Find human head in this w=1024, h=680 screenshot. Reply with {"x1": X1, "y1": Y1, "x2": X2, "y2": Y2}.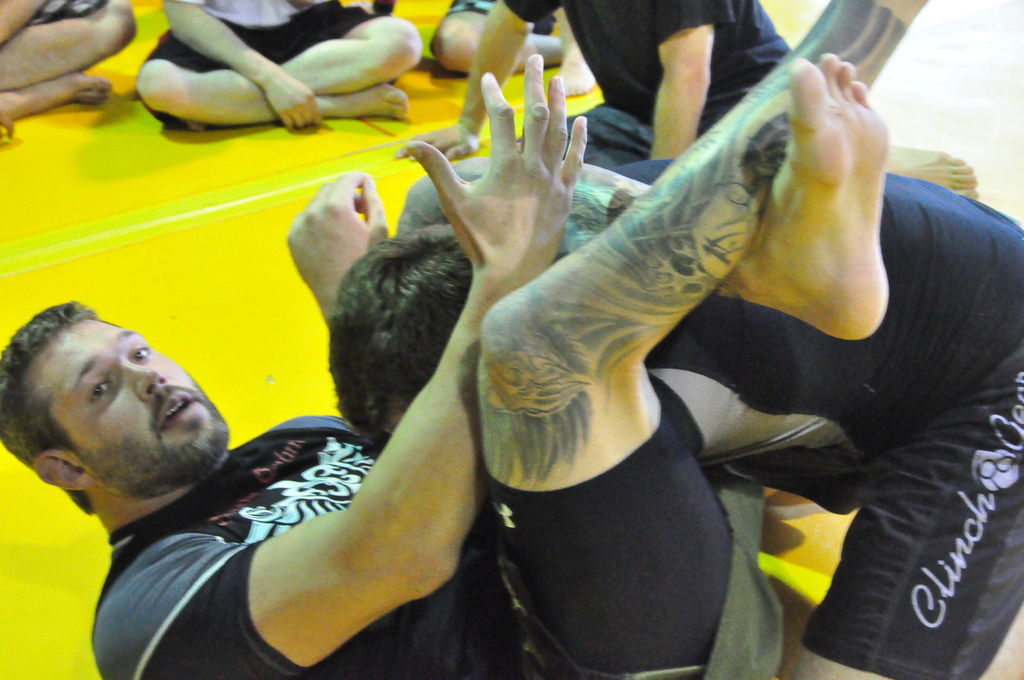
{"x1": 325, "y1": 215, "x2": 471, "y2": 448}.
